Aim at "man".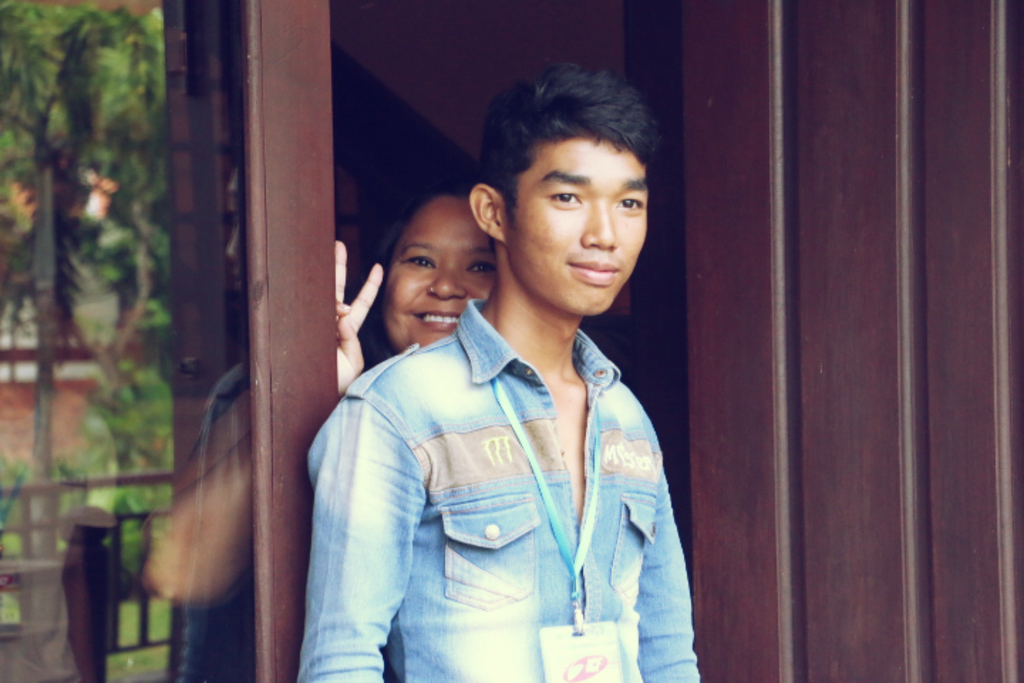
Aimed at bbox=[297, 56, 703, 682].
